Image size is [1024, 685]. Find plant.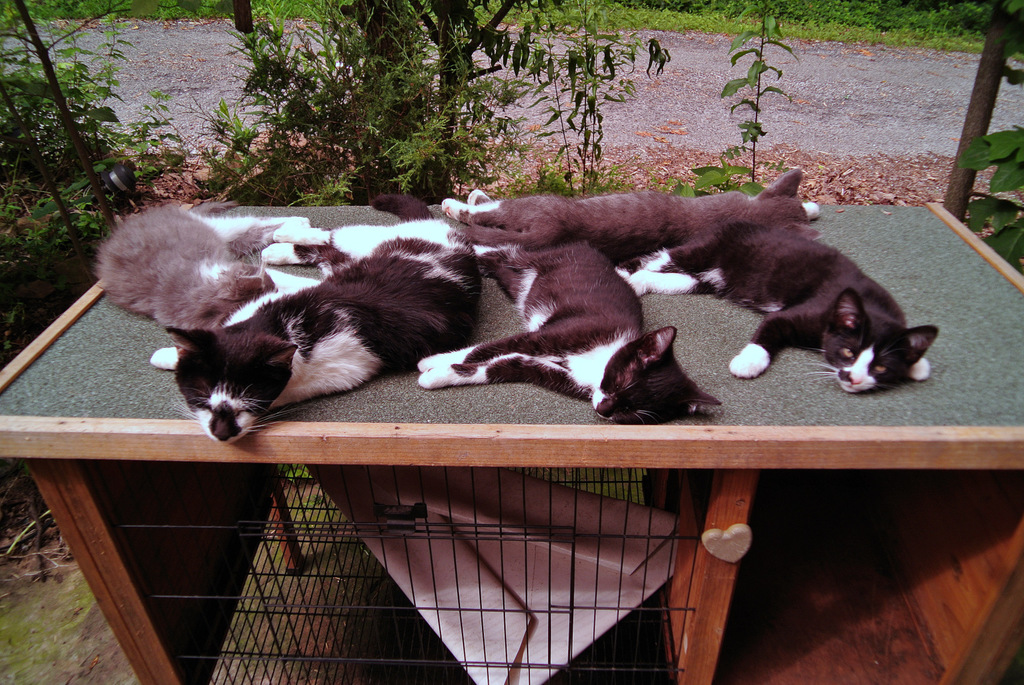
pyautogui.locateOnScreen(119, 85, 204, 190).
